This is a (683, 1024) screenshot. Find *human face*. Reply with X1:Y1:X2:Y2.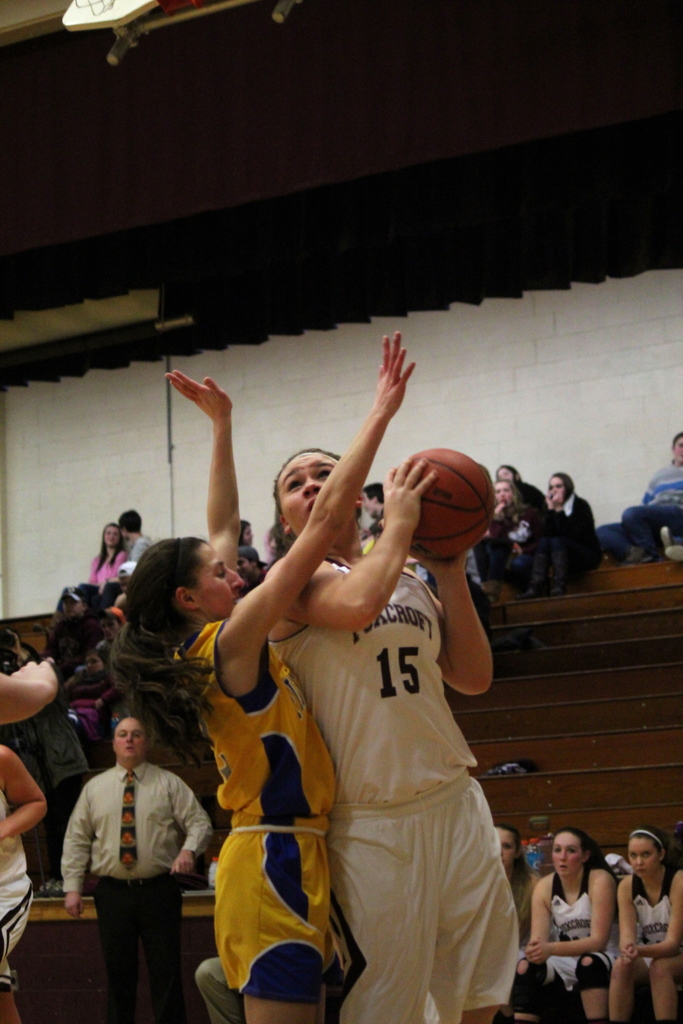
114:577:129:596.
